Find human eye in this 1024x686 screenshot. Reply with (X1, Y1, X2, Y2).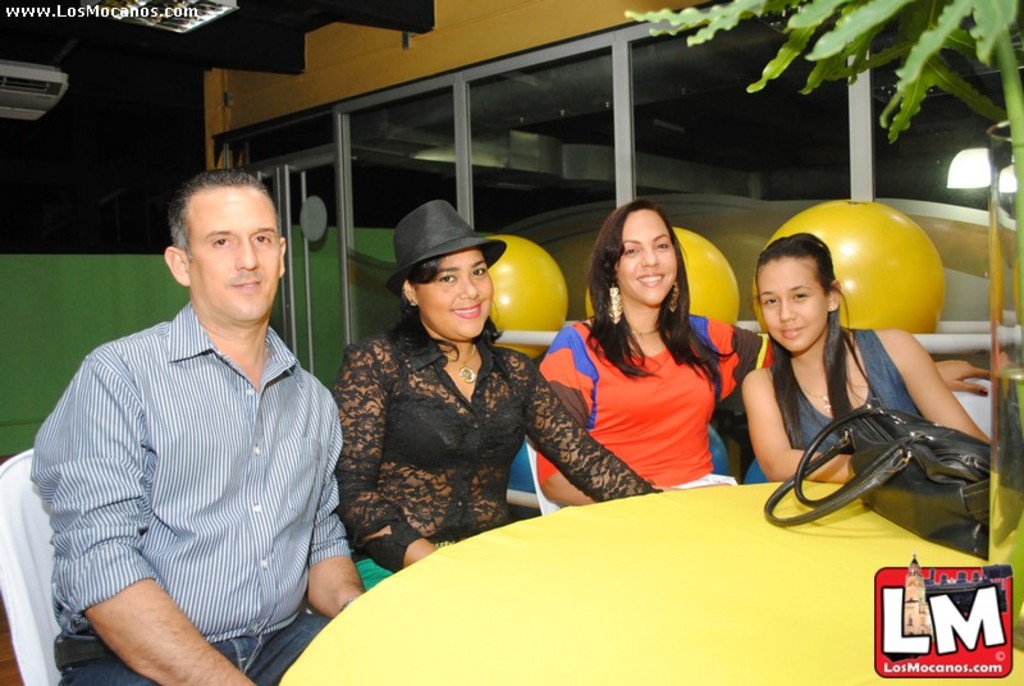
(654, 239, 669, 251).
